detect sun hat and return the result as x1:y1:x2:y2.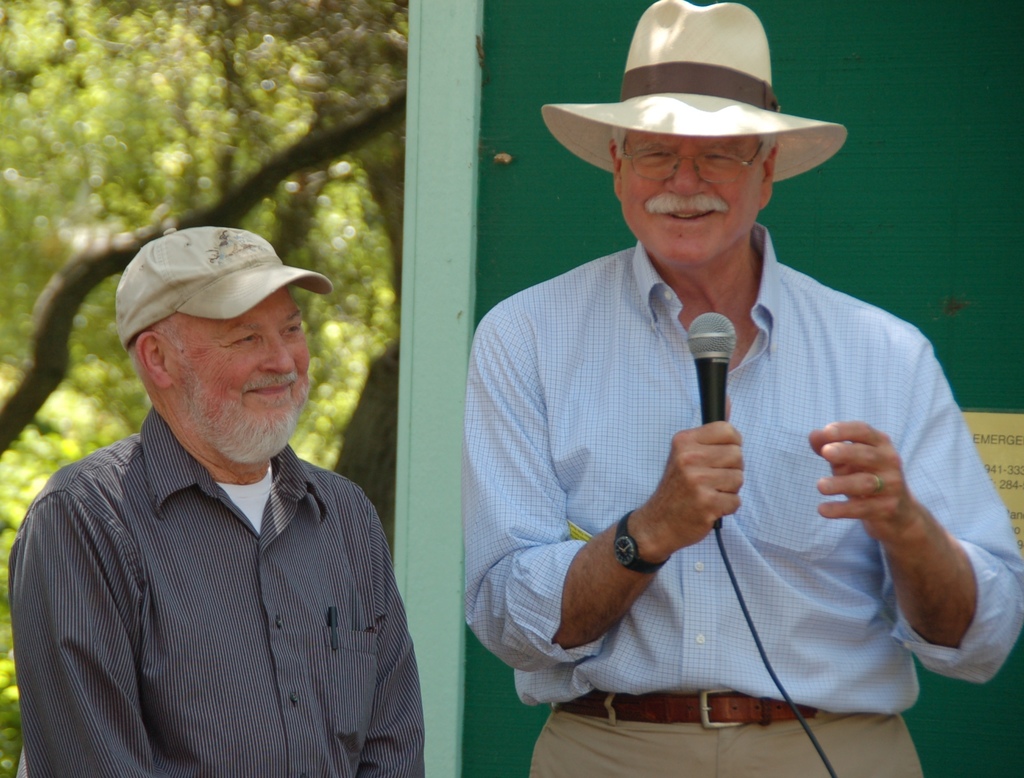
536:0:848:186.
